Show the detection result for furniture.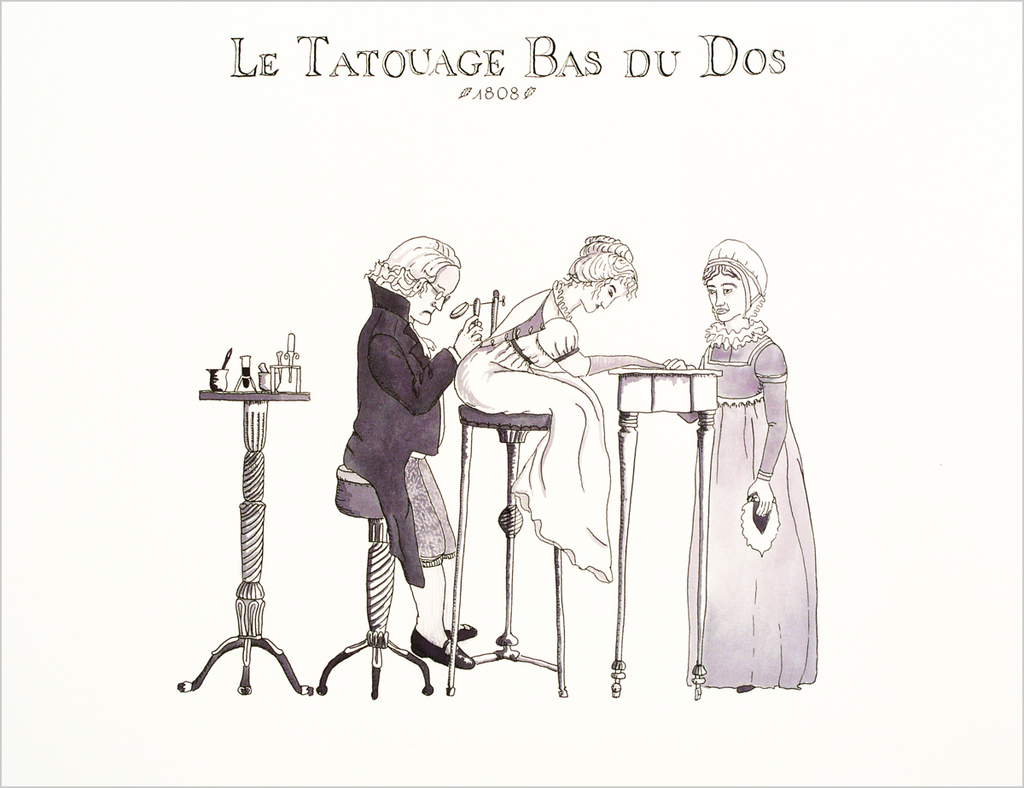
rect(612, 364, 722, 697).
